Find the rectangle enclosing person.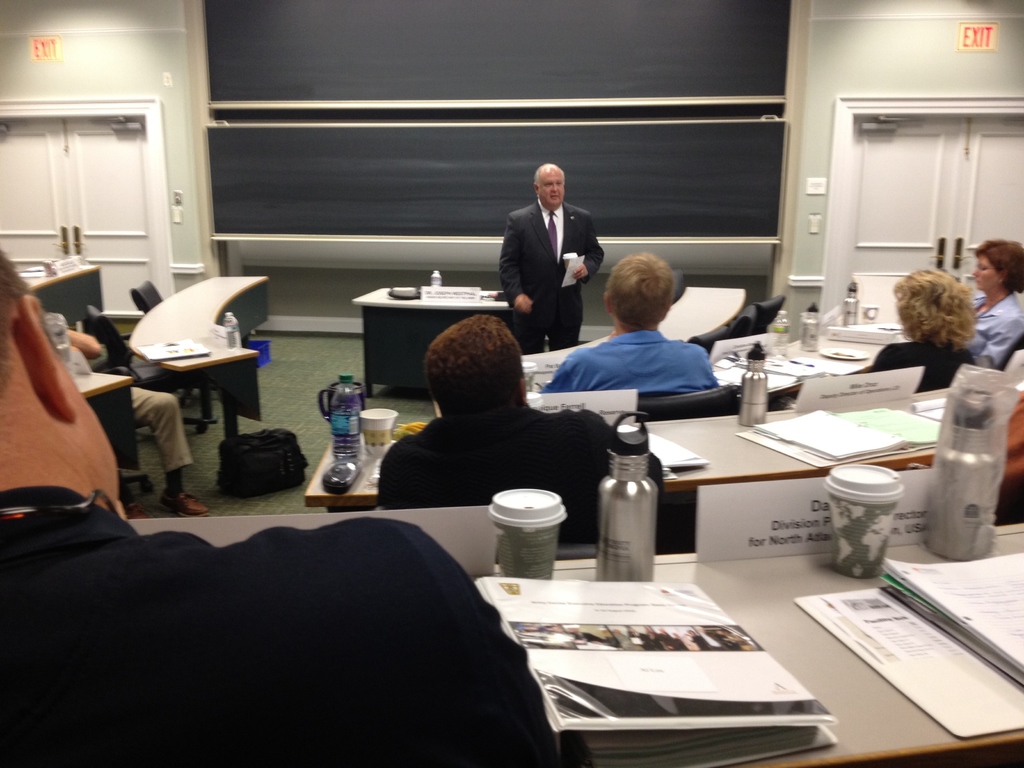
detection(36, 305, 214, 525).
